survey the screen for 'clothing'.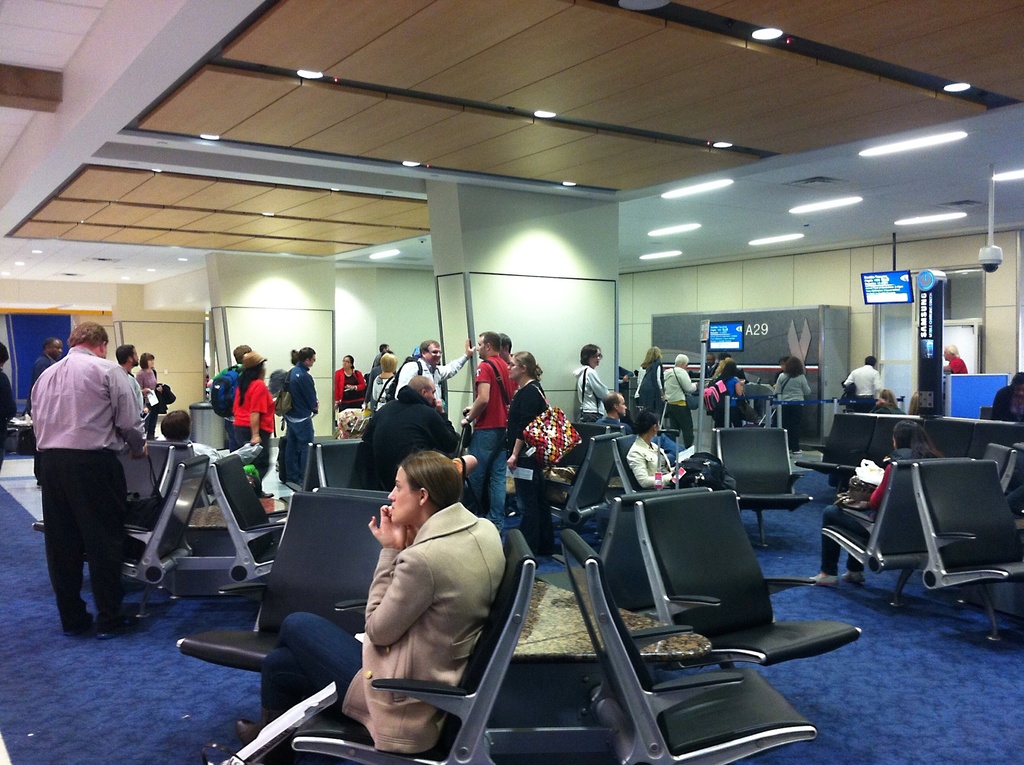
Survey found: 233, 382, 275, 488.
